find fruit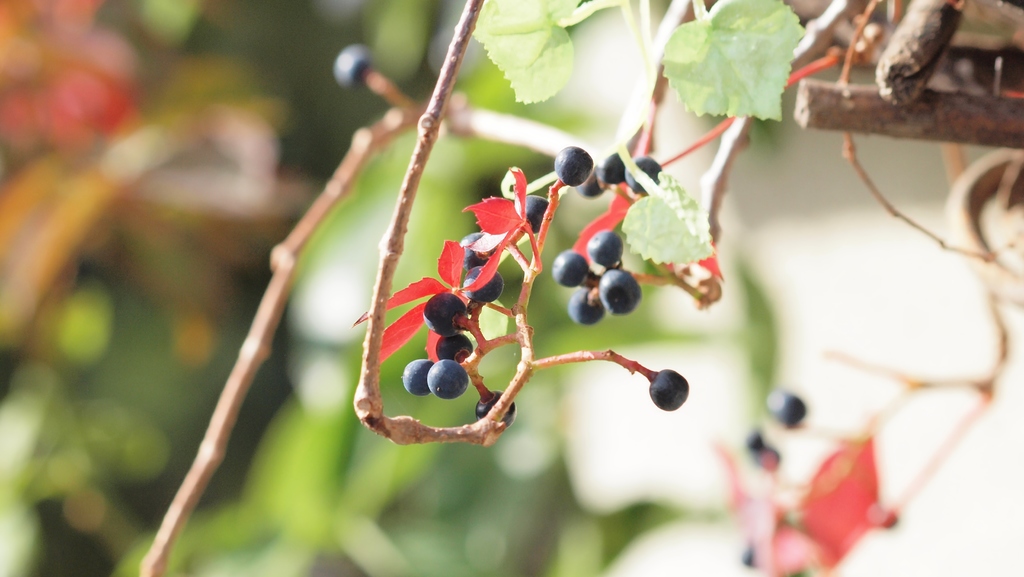
(476,391,518,427)
